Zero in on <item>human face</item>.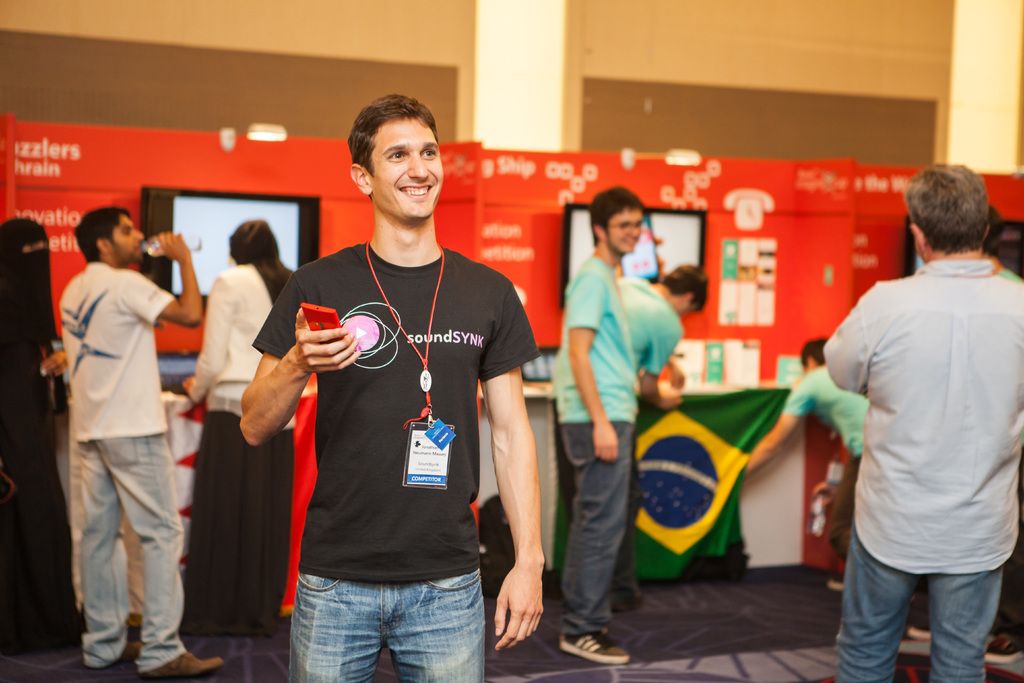
Zeroed in: (left=362, top=120, right=445, bottom=222).
